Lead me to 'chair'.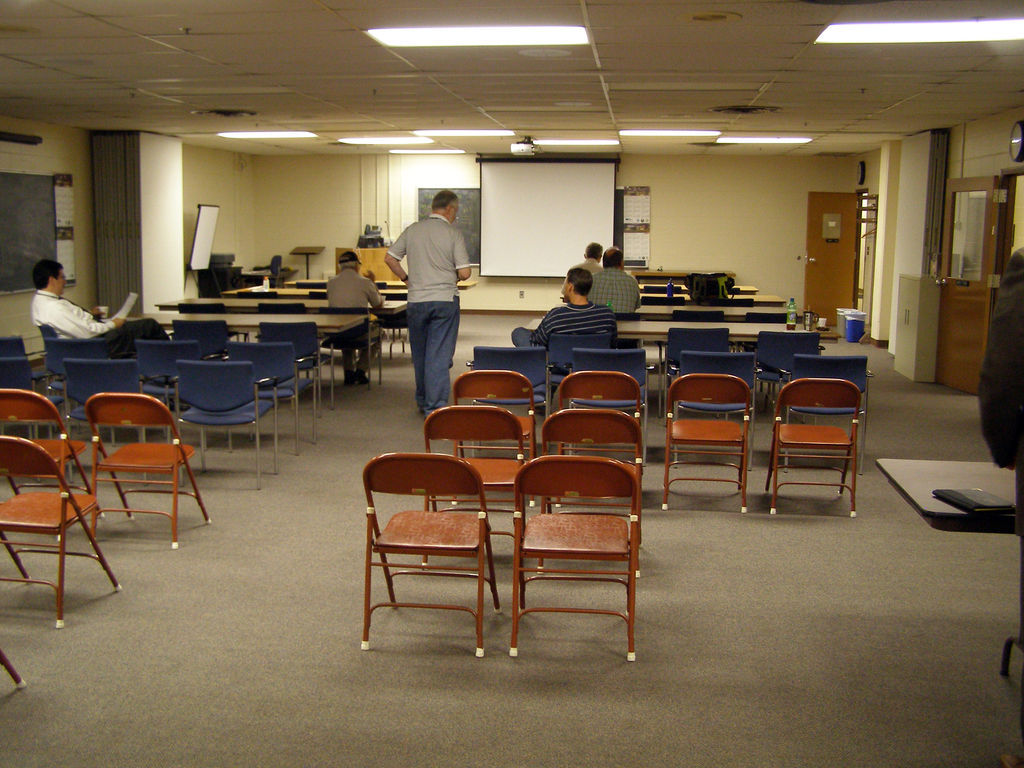
Lead to left=509, top=452, right=641, bottom=669.
